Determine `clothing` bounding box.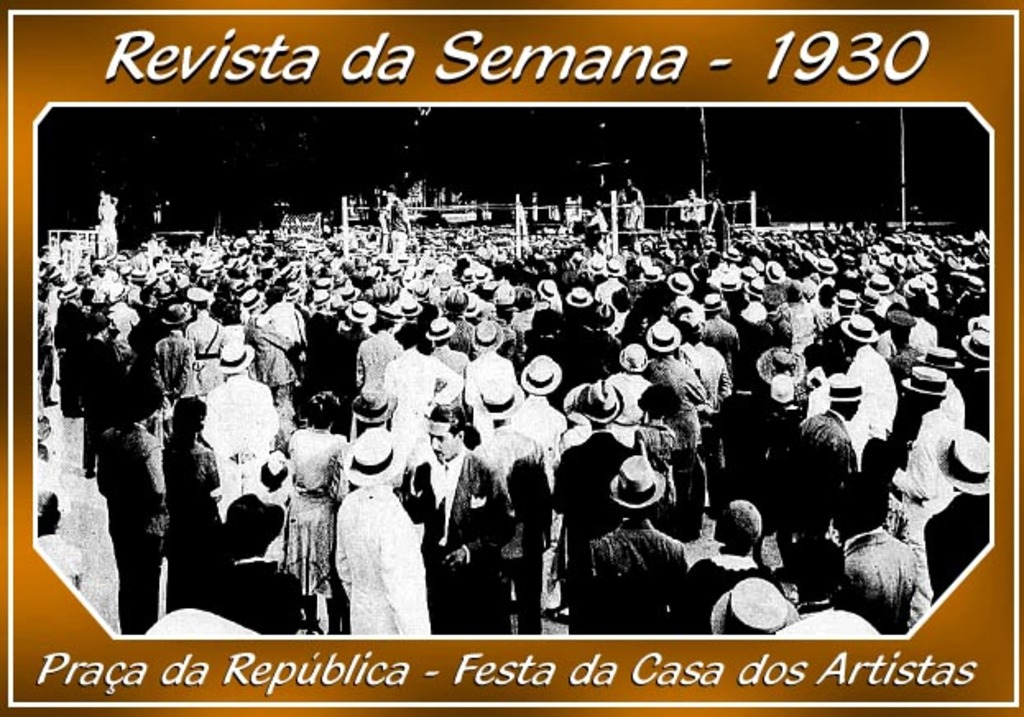
Determined: select_region(204, 372, 286, 515).
